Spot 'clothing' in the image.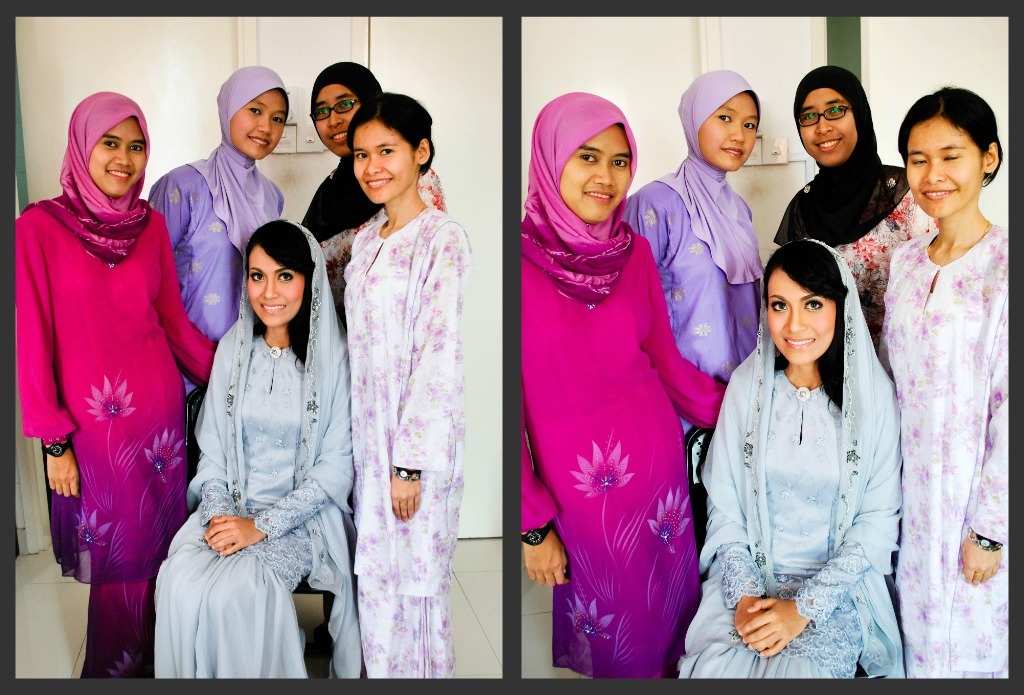
'clothing' found at (left=320, top=196, right=454, bottom=687).
